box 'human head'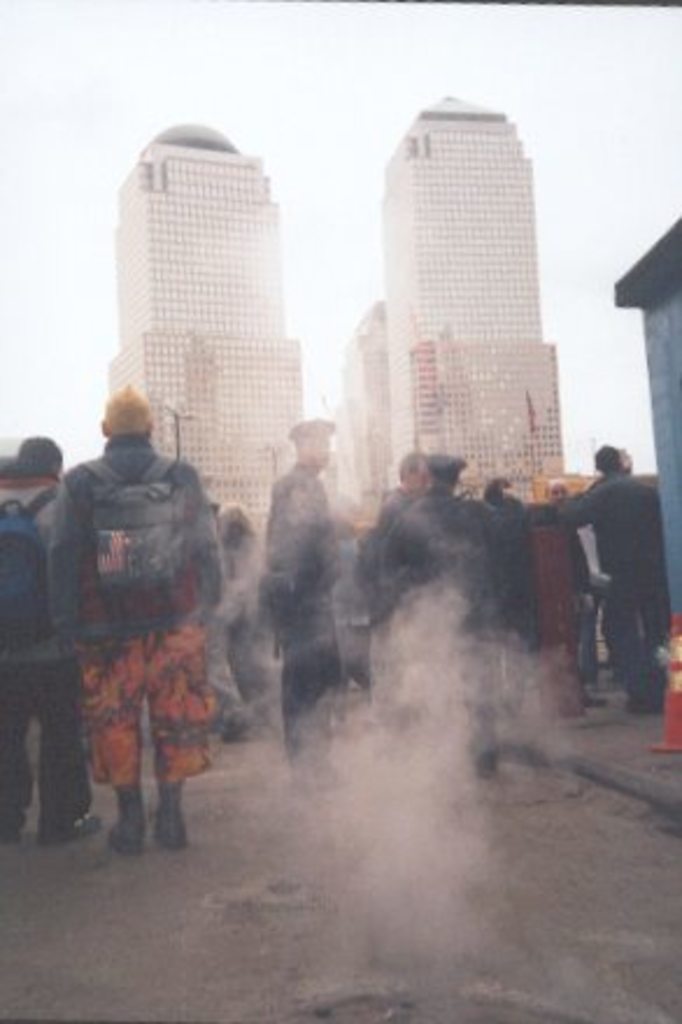
[100,393,151,438]
